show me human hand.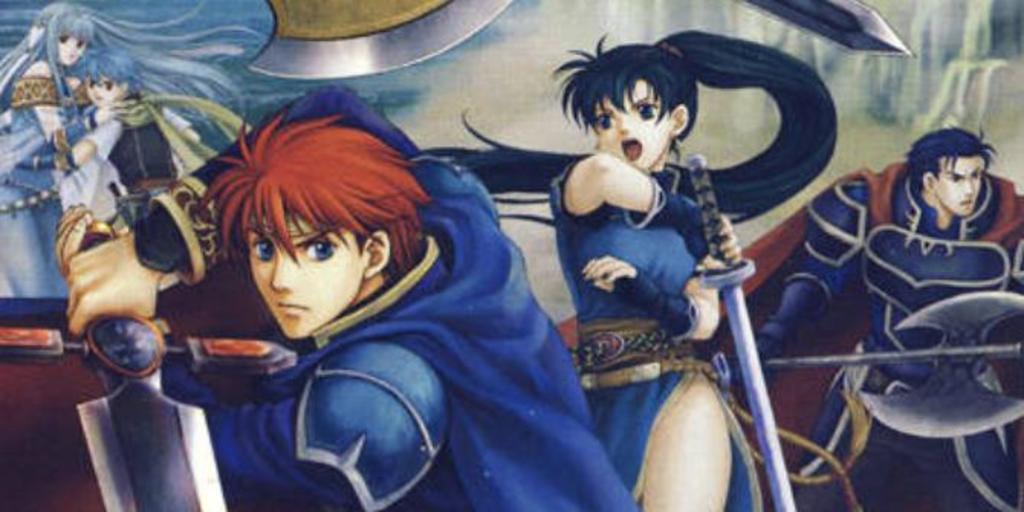
human hand is here: 95/99/122/122.
